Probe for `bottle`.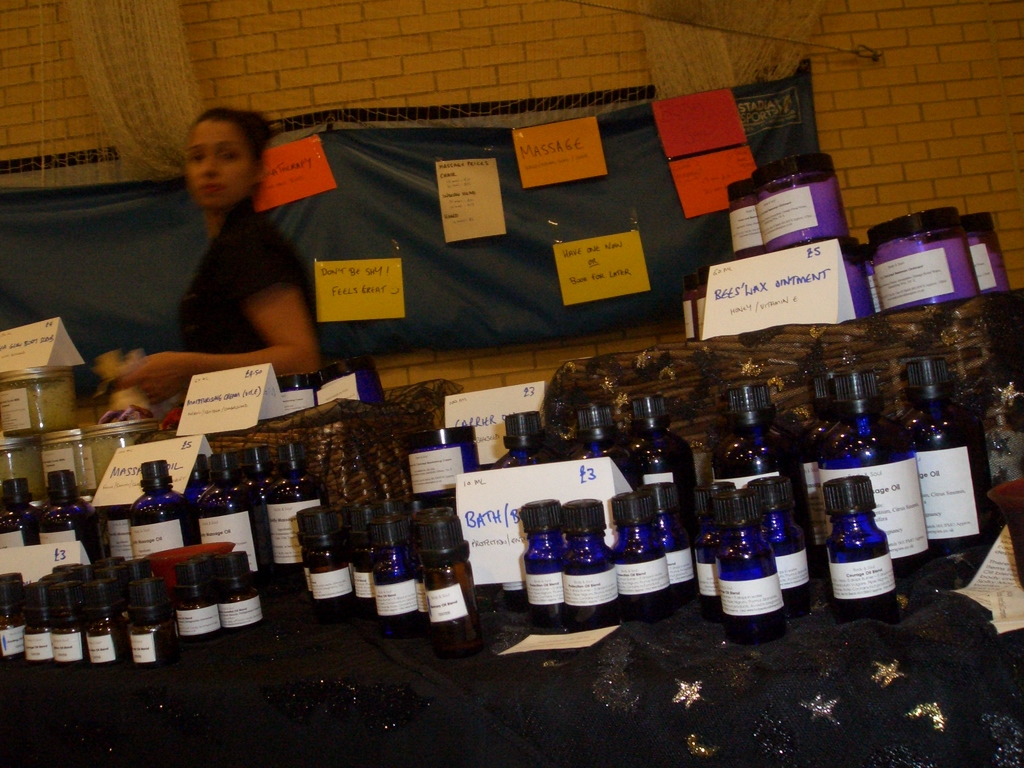
Probe result: 627/482/696/586.
